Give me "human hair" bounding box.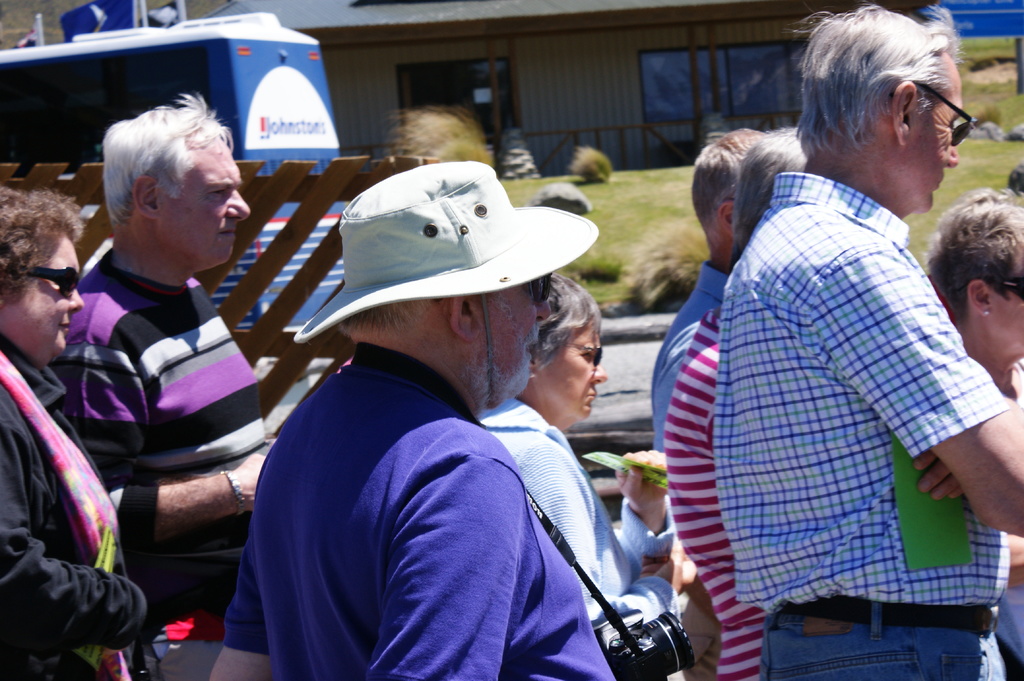
(339, 285, 502, 331).
